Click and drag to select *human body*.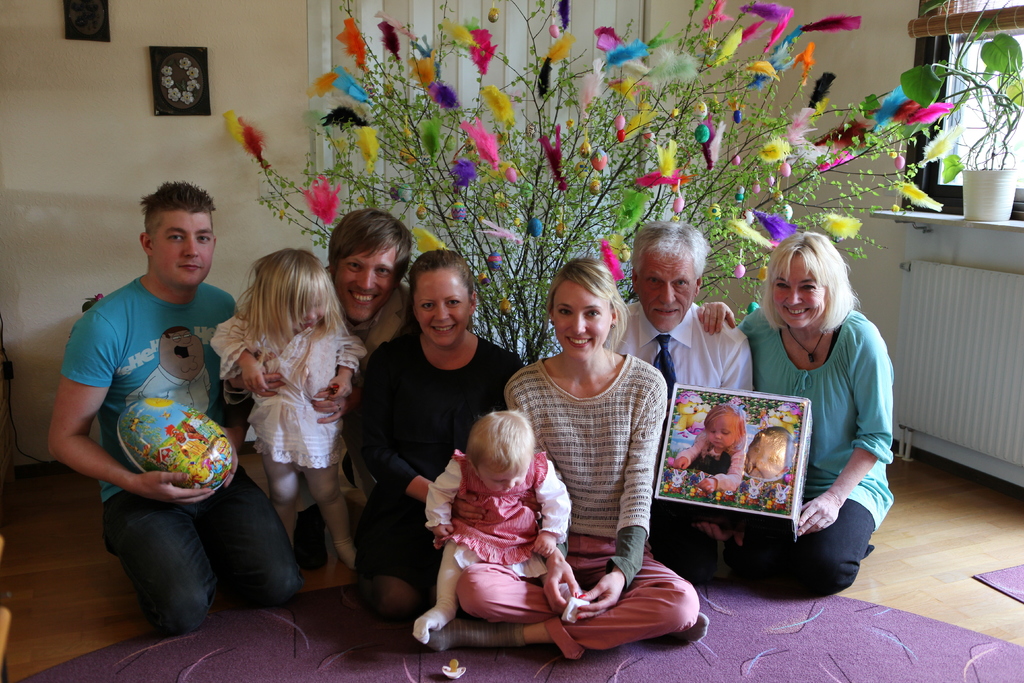
Selection: crop(353, 245, 513, 619).
